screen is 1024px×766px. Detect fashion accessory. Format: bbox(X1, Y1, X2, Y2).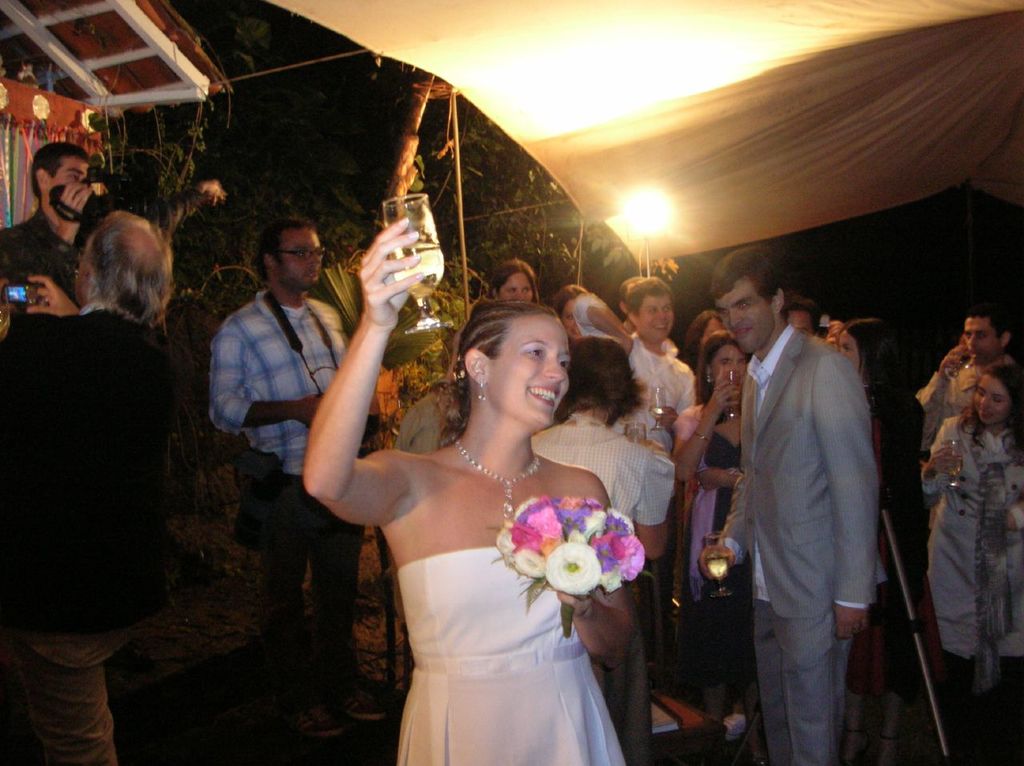
bbox(475, 376, 491, 408).
